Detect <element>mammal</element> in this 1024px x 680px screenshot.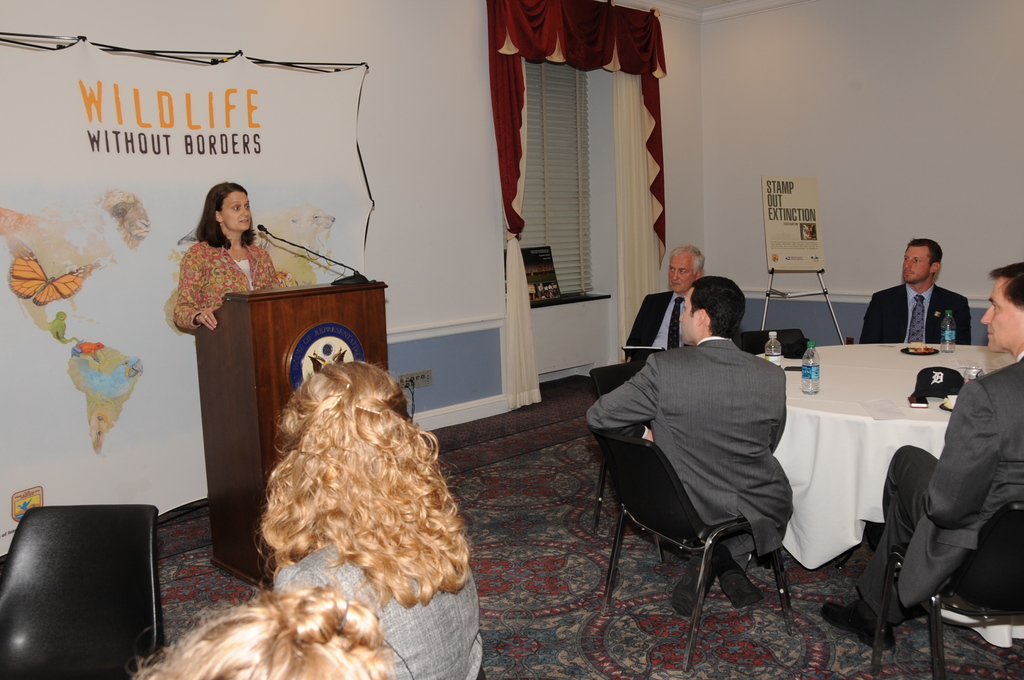
Detection: l=812, t=264, r=1023, b=649.
